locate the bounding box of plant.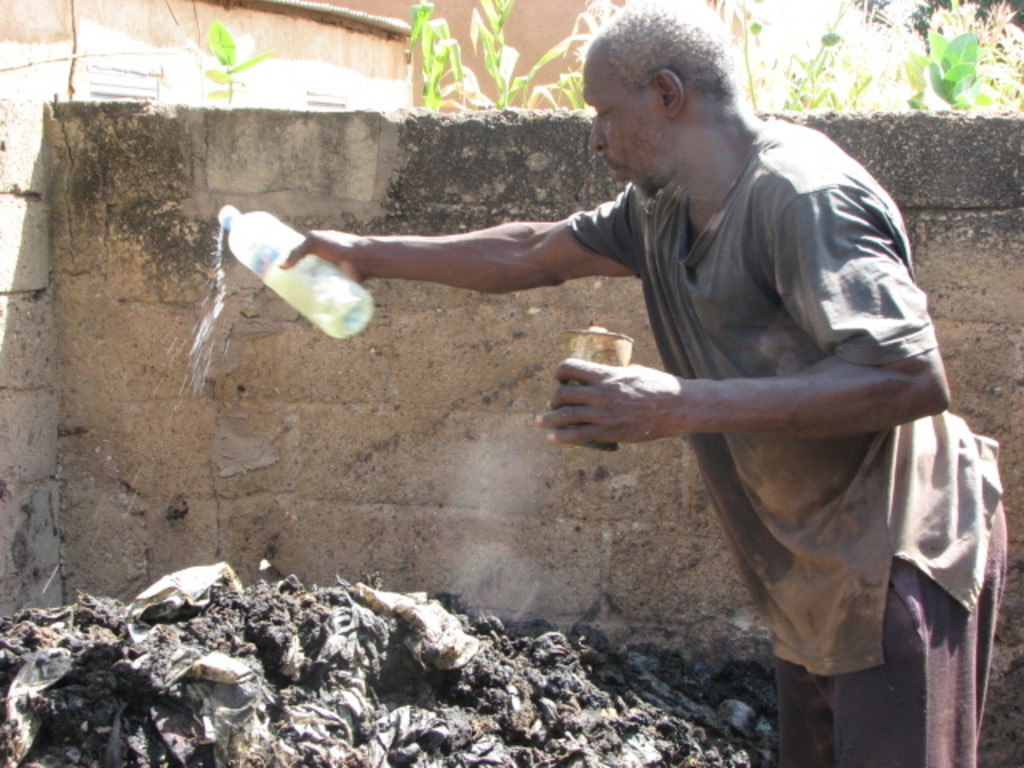
Bounding box: [left=203, top=19, right=275, bottom=102].
